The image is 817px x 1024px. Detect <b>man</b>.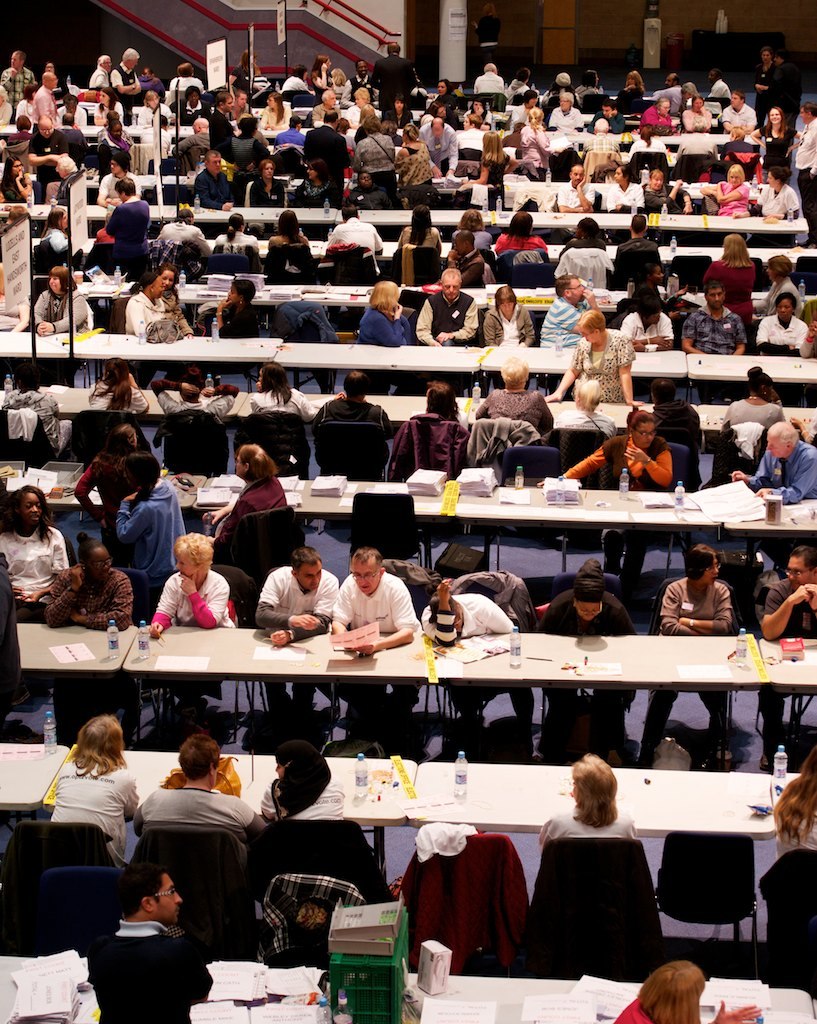
Detection: region(796, 100, 816, 245).
